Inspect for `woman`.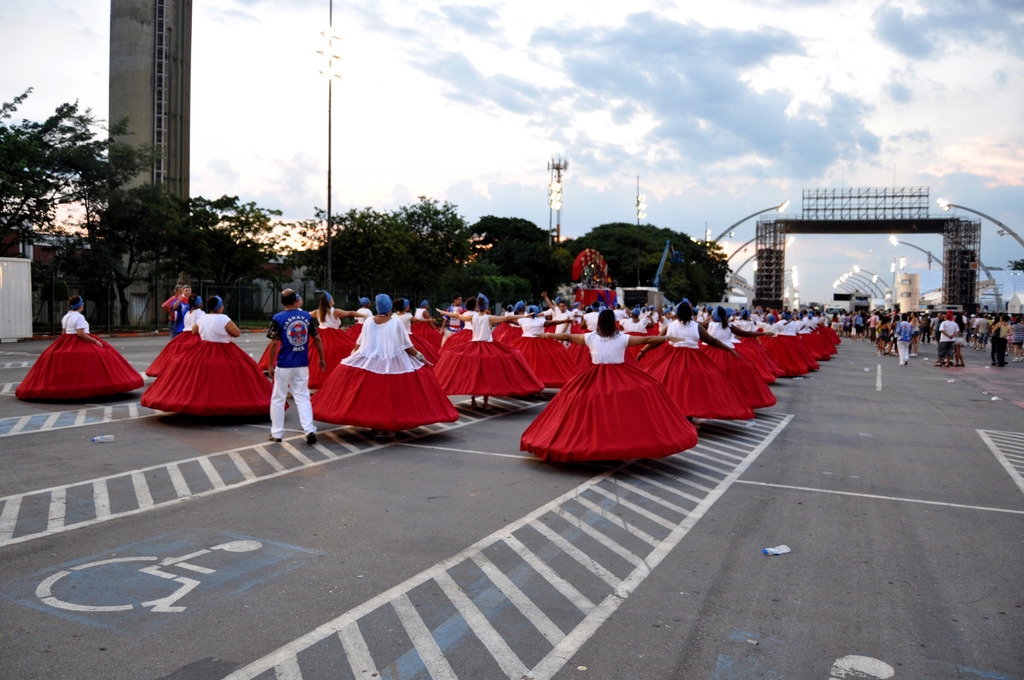
Inspection: [left=875, top=317, right=891, bottom=357].
